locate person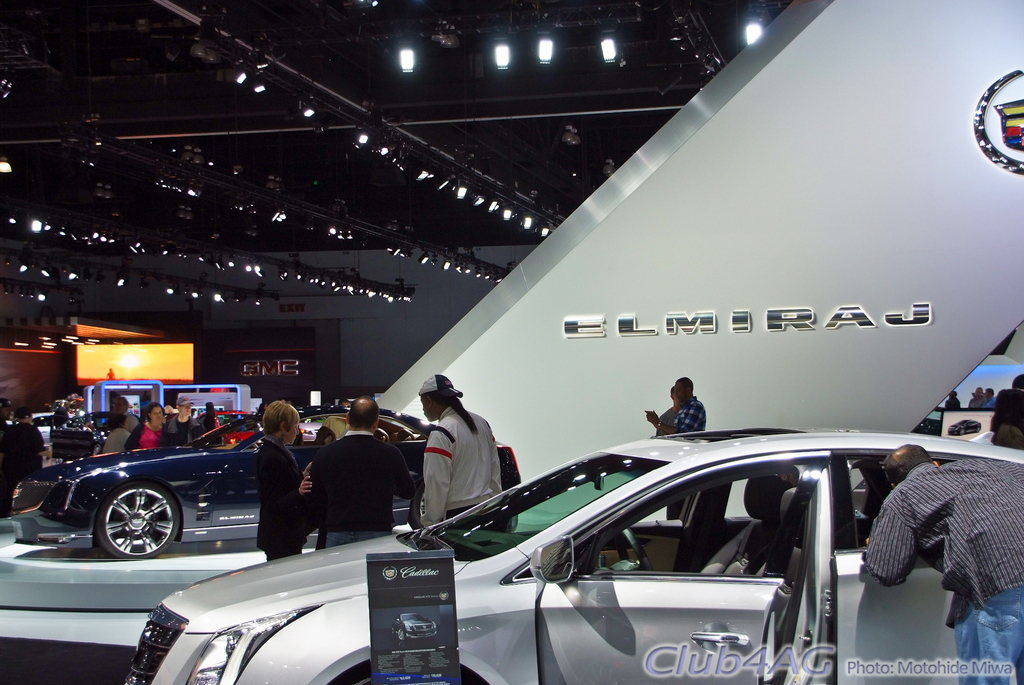
BBox(0, 398, 12, 515)
